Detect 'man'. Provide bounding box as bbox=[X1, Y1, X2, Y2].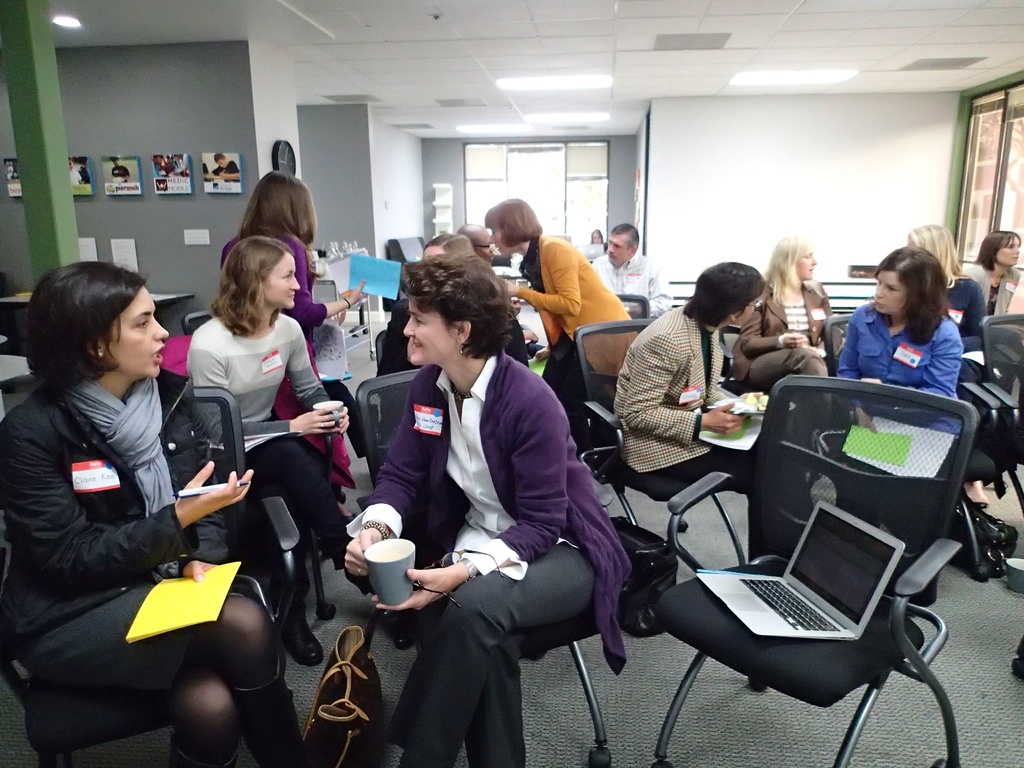
bbox=[592, 222, 678, 317].
